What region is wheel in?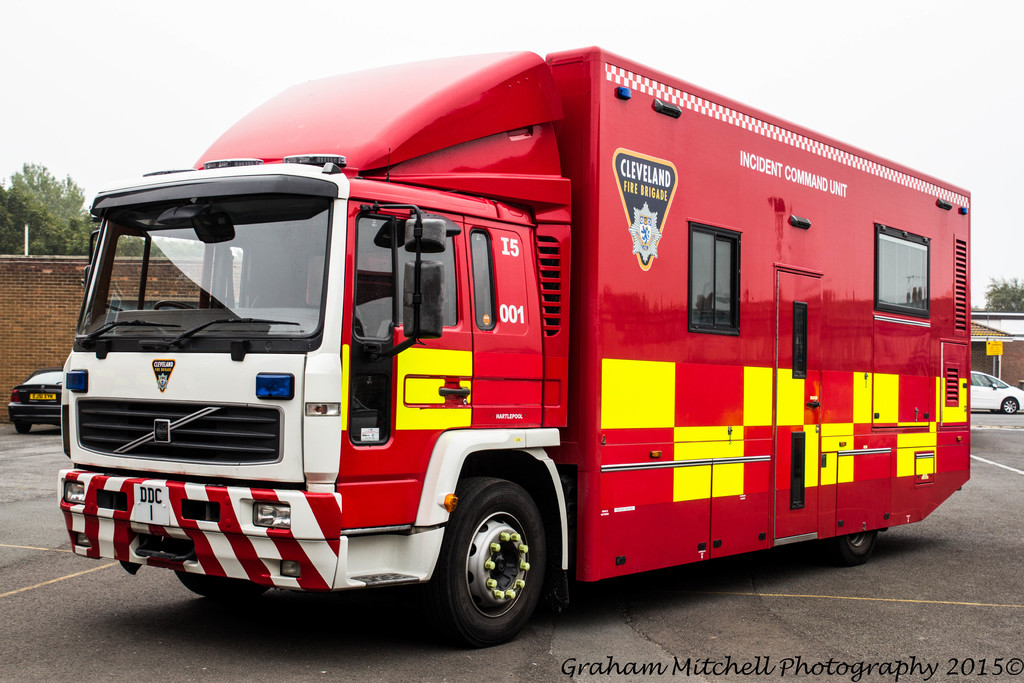
(left=15, top=424, right=30, bottom=436).
